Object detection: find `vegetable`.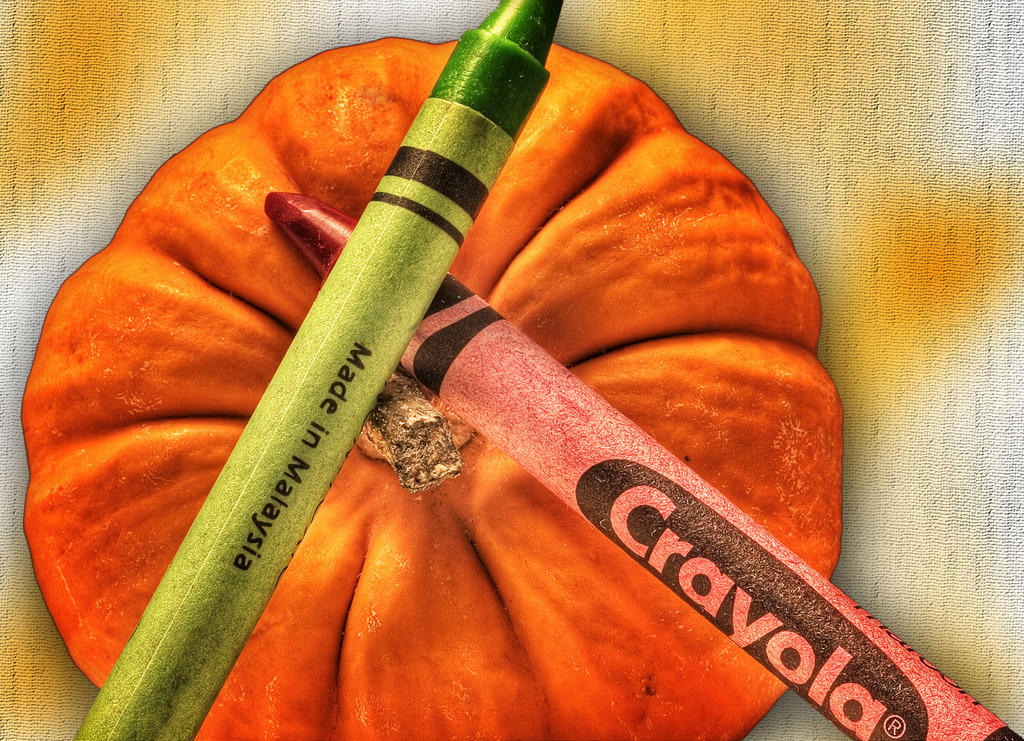
[x1=40, y1=31, x2=843, y2=740].
